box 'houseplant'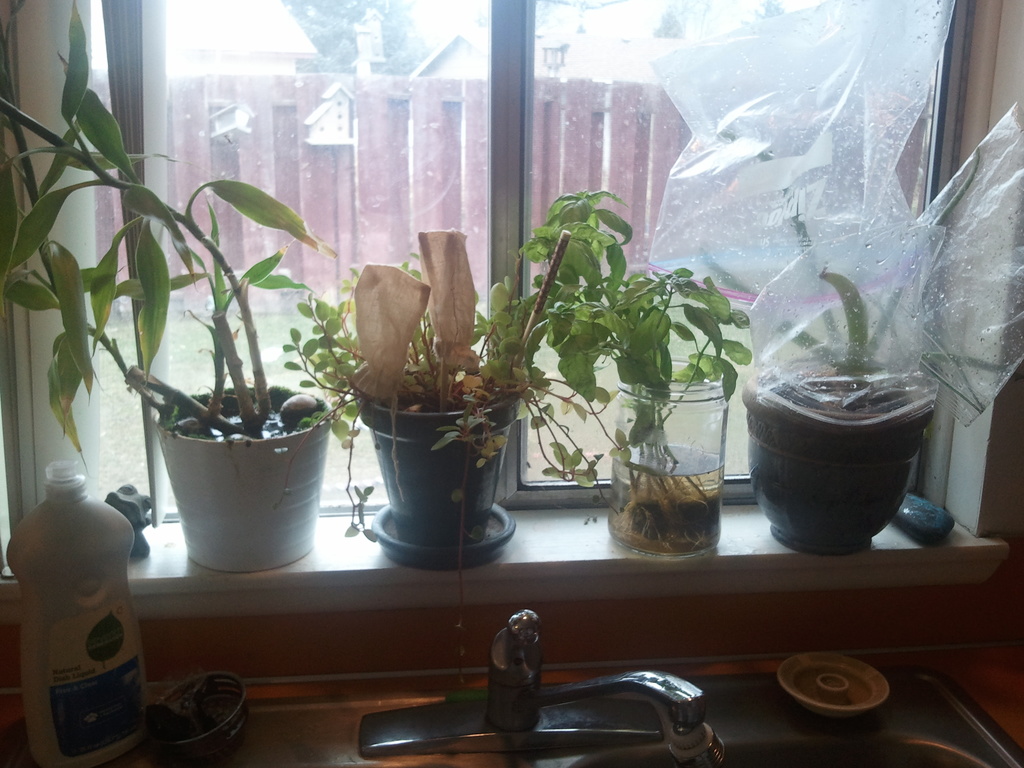
box=[266, 222, 623, 688]
